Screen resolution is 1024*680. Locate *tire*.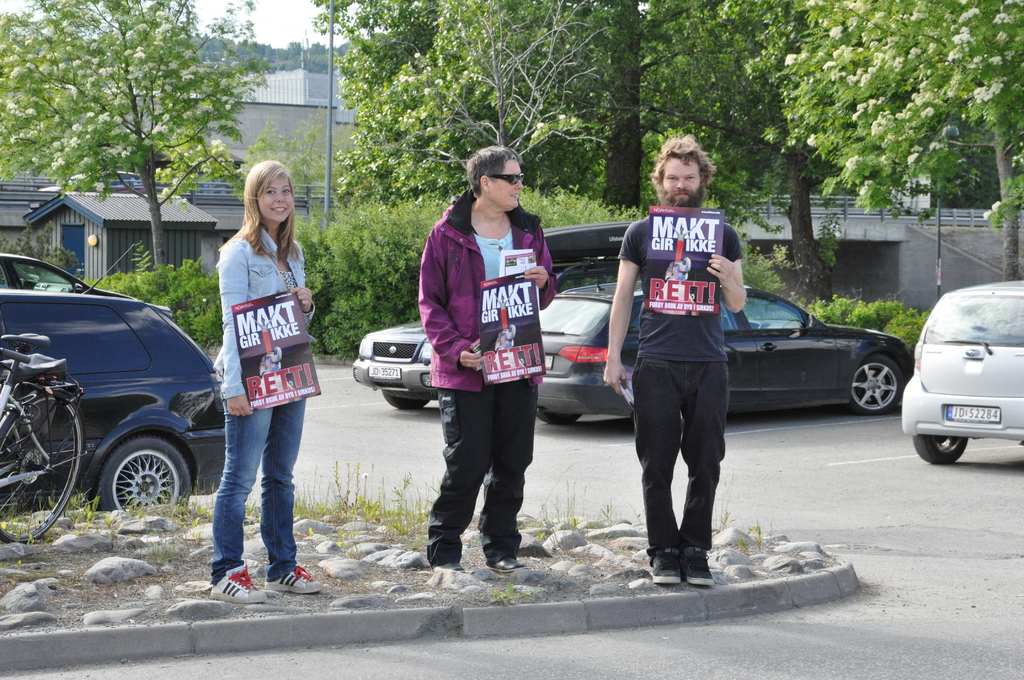
[537, 409, 583, 425].
